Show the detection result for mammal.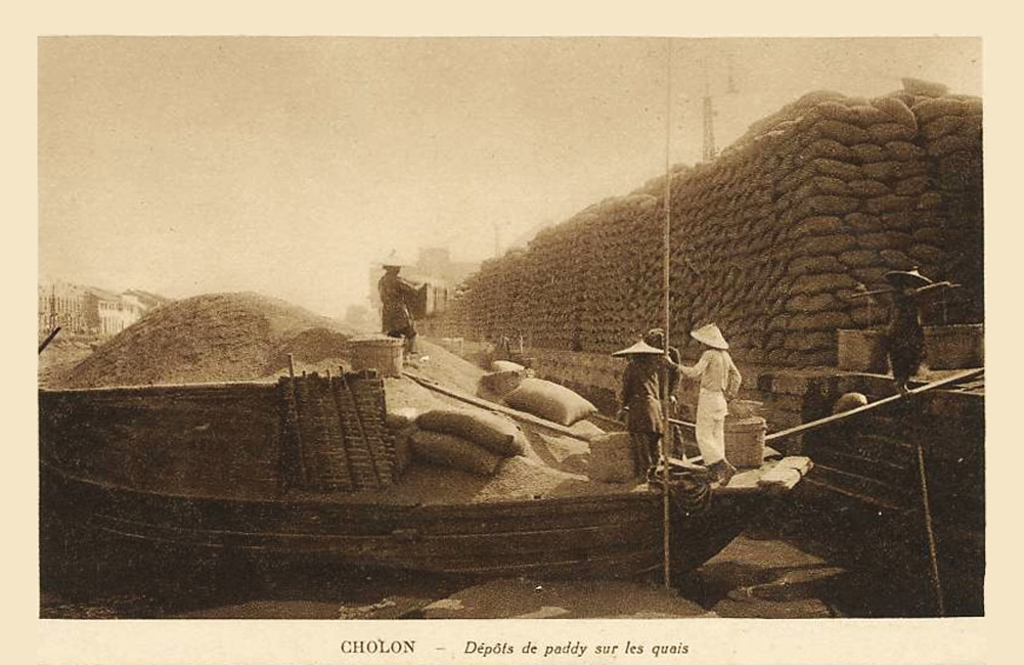
bbox=[374, 250, 424, 356].
